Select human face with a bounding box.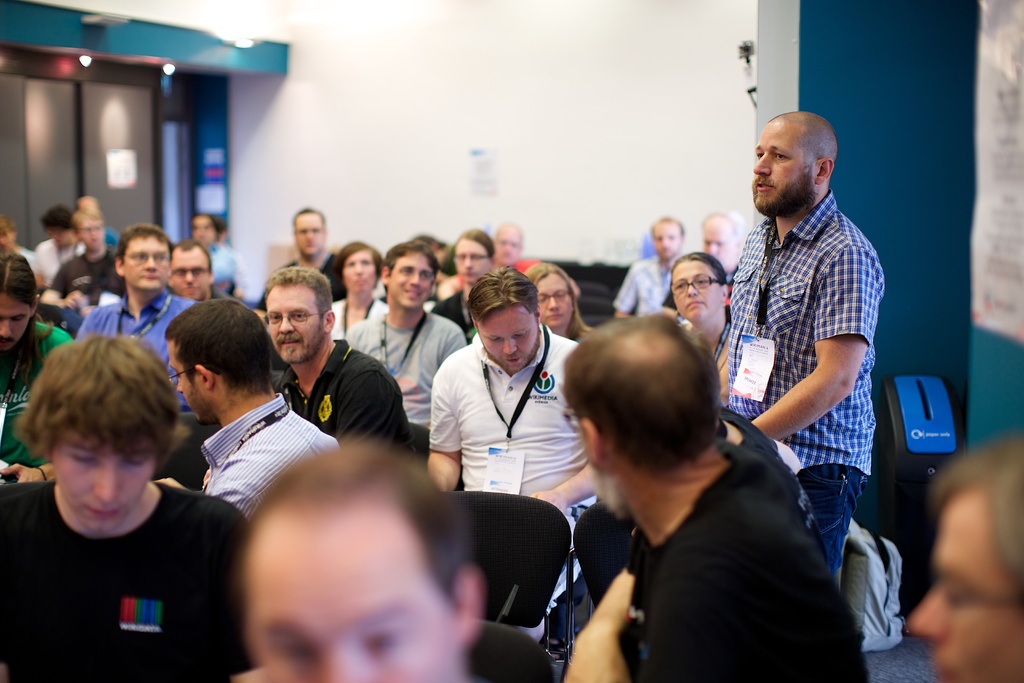
701:218:732:261.
